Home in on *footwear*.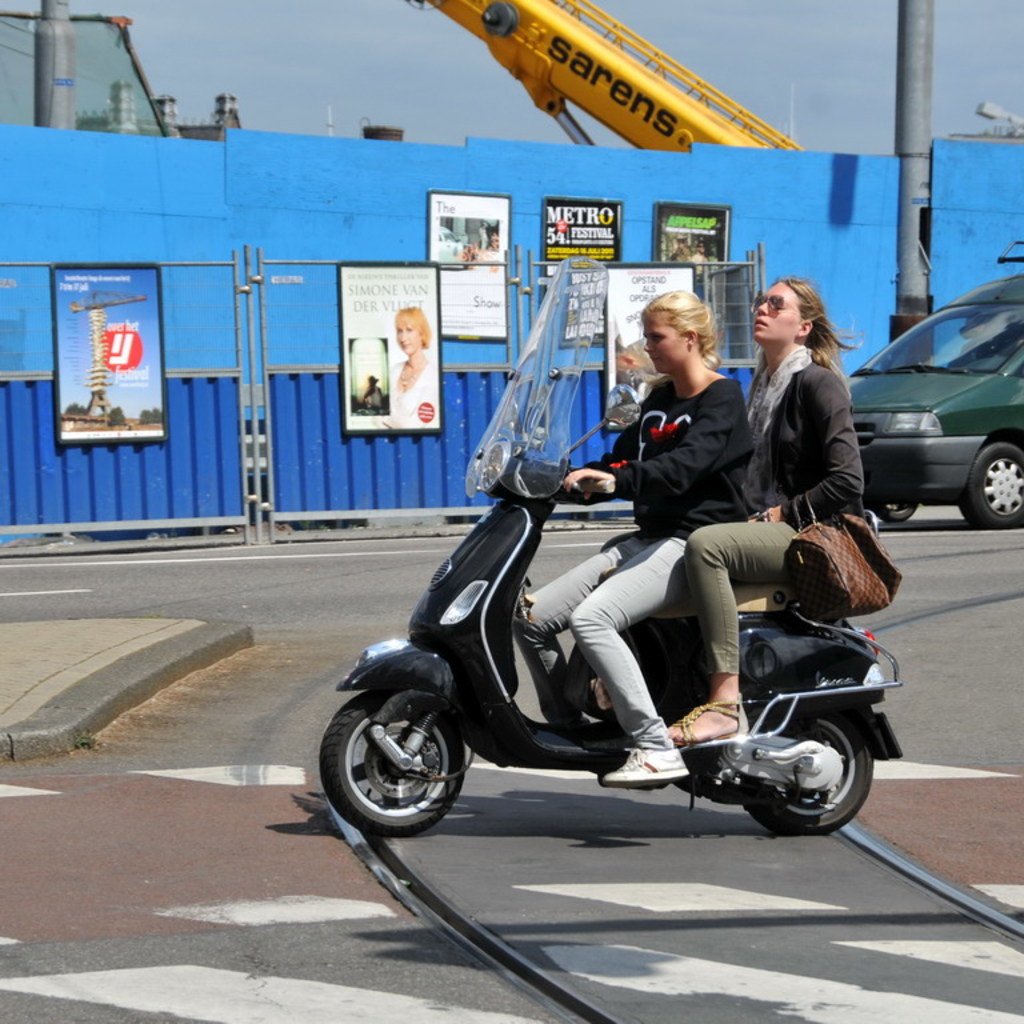
Homed in at box(667, 695, 741, 761).
